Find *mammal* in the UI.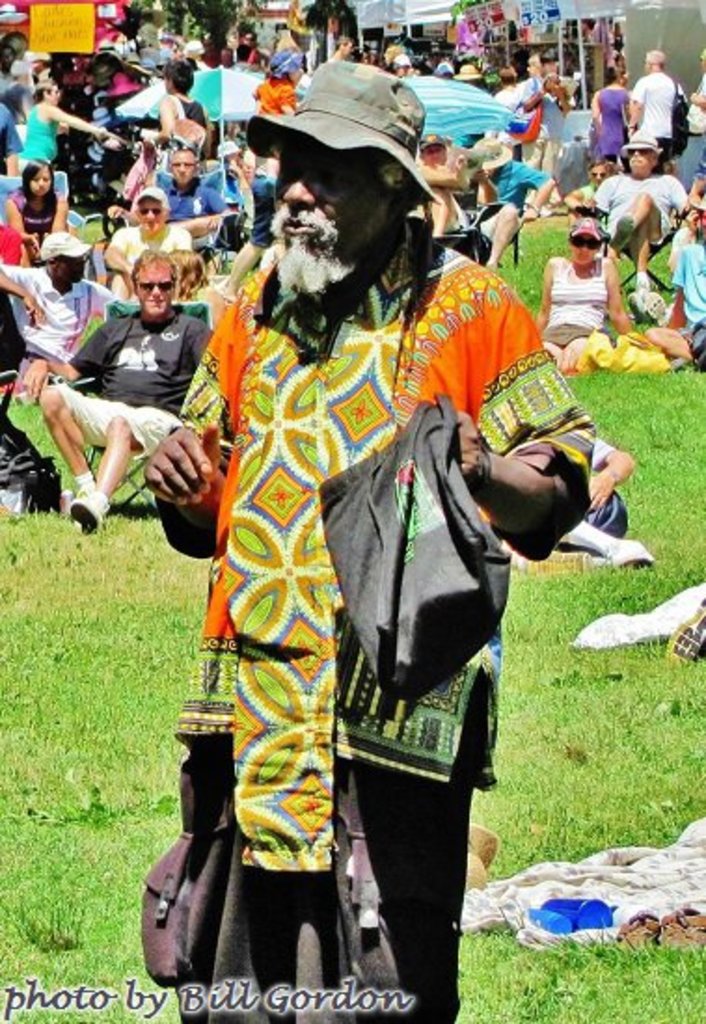
UI element at 648 194 704 378.
